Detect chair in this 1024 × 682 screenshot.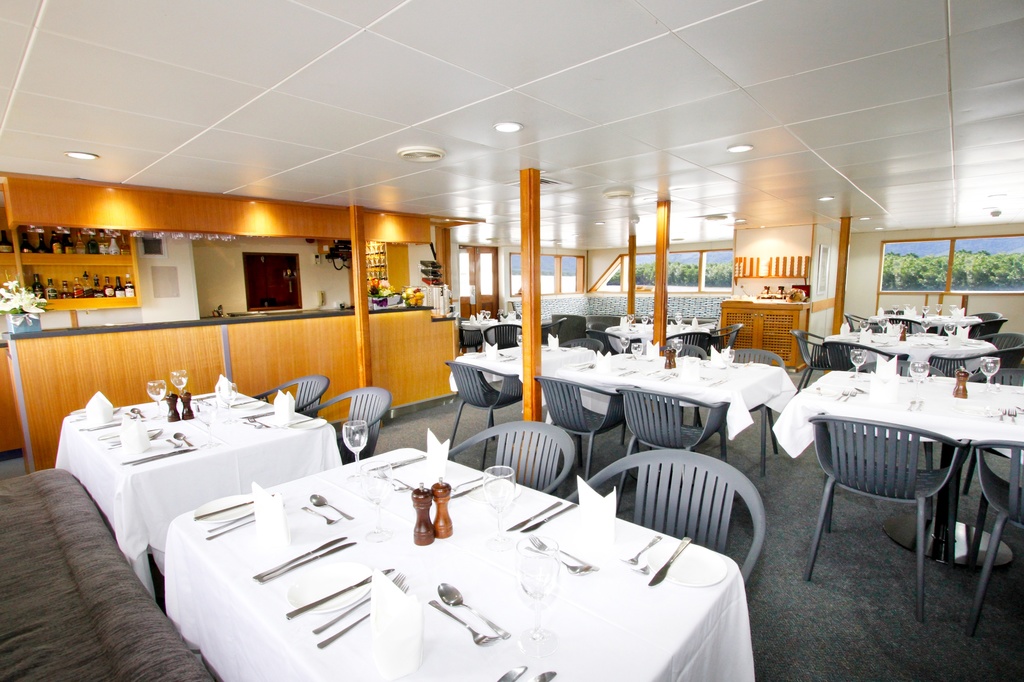
Detection: region(615, 386, 731, 474).
